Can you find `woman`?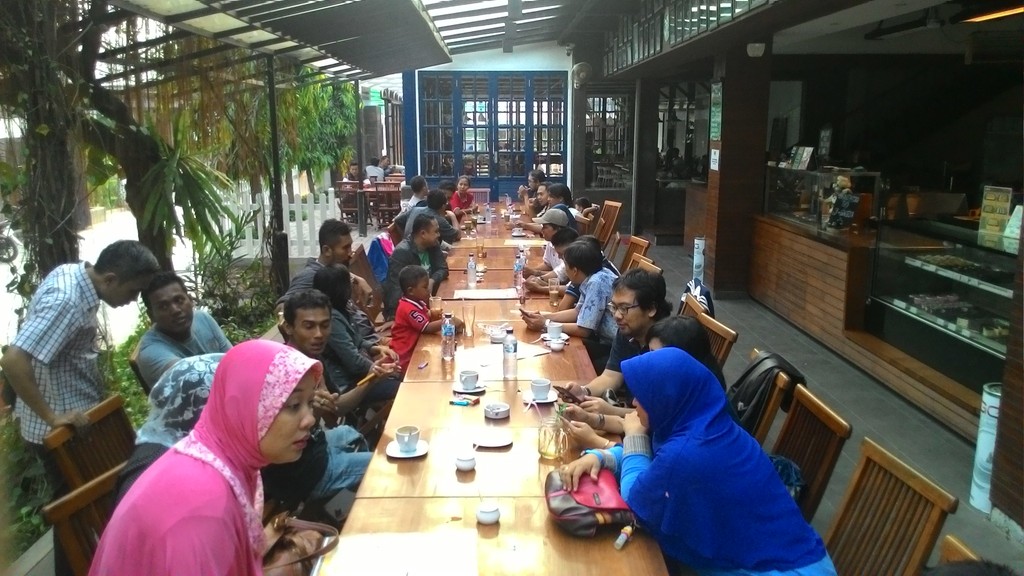
Yes, bounding box: 87,341,348,575.
